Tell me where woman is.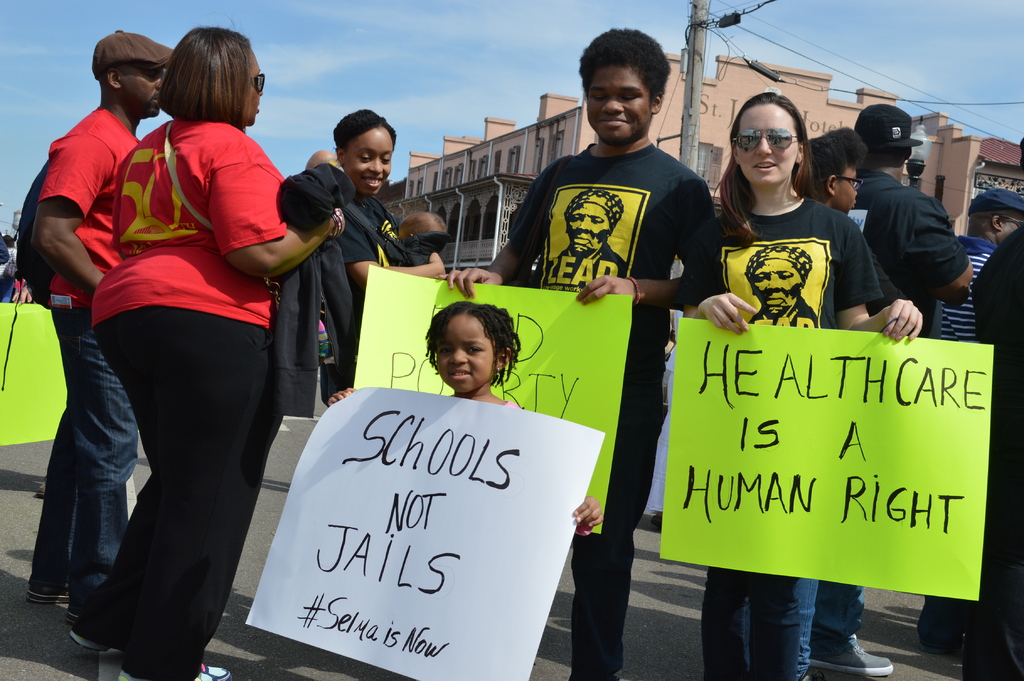
woman is at {"x1": 680, "y1": 90, "x2": 921, "y2": 680}.
